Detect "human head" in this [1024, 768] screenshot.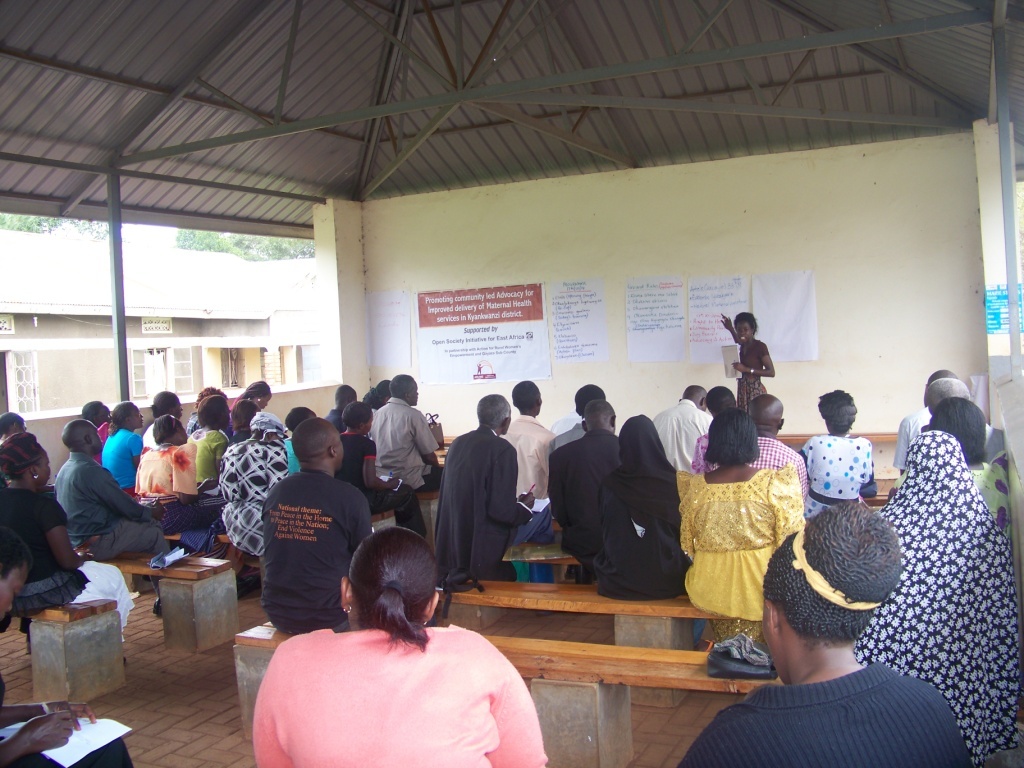
Detection: [x1=774, y1=517, x2=923, y2=665].
